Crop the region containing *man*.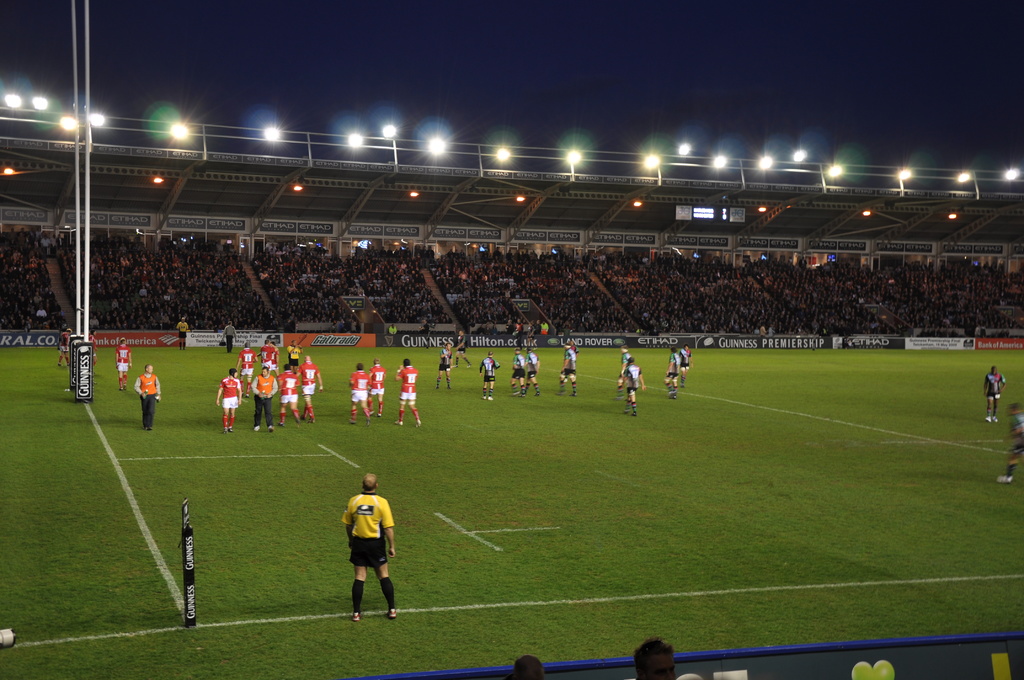
Crop region: <box>221,323,237,355</box>.
